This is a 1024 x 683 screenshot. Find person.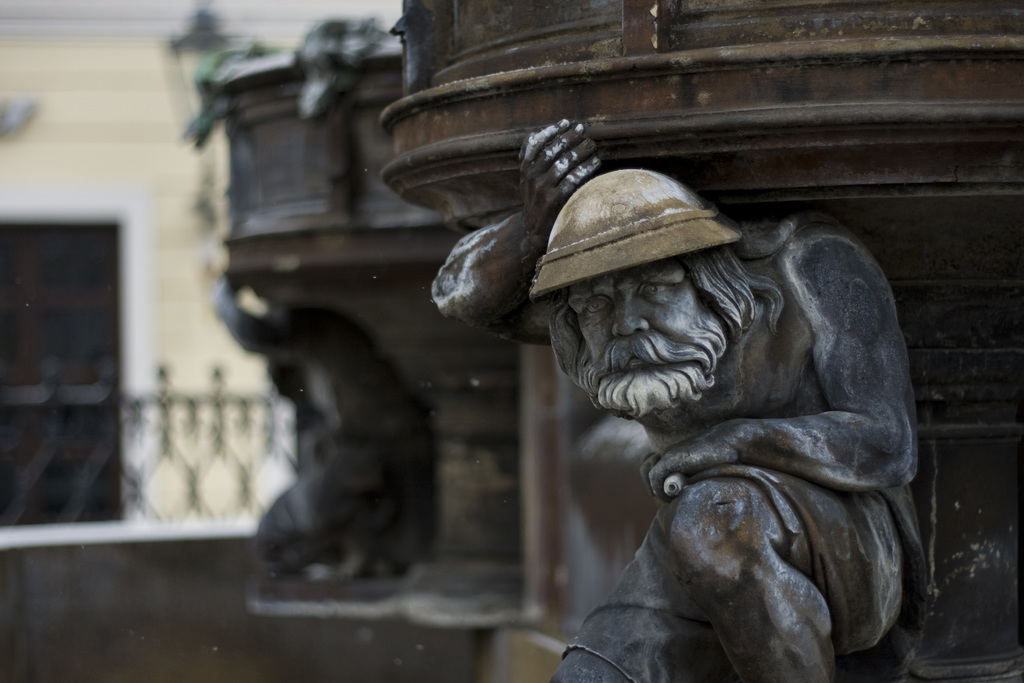
Bounding box: bbox=[199, 267, 409, 588].
